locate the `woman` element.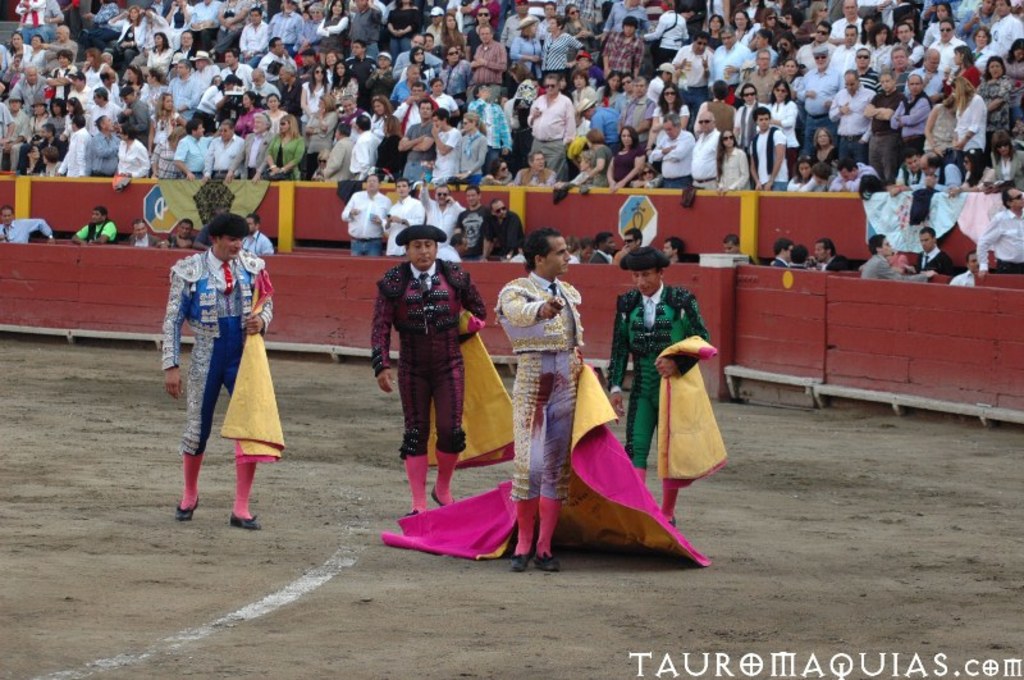
Element bbox: (x1=115, y1=64, x2=151, y2=102).
